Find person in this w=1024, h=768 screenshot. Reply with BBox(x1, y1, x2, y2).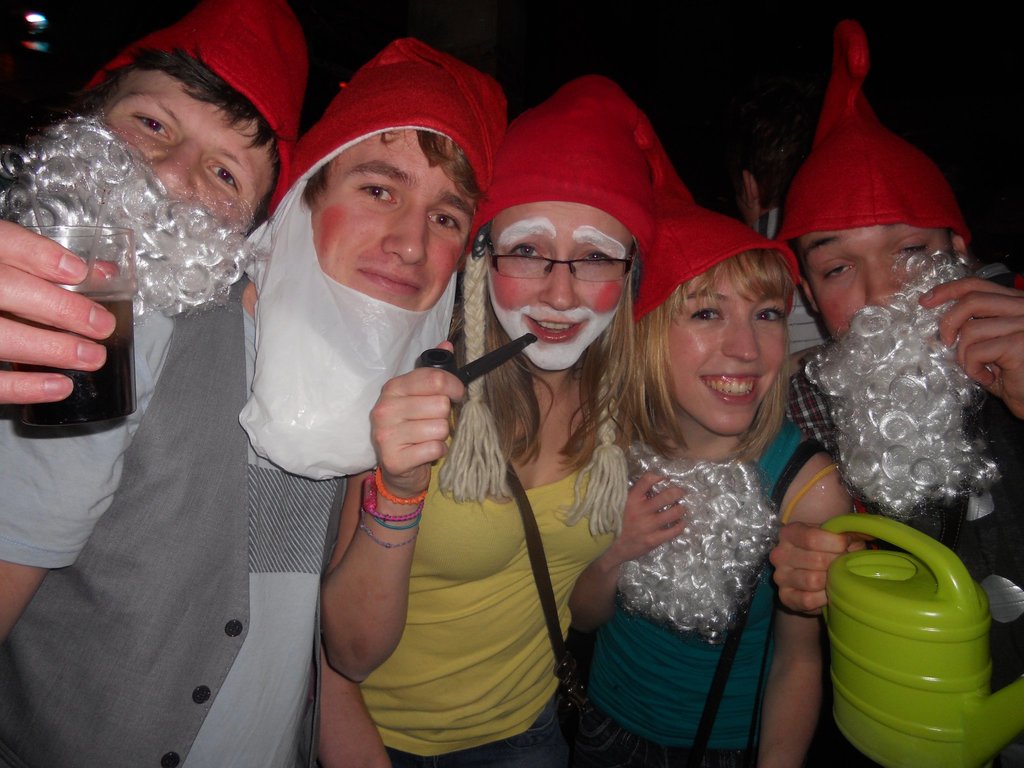
BBox(543, 153, 826, 767).
